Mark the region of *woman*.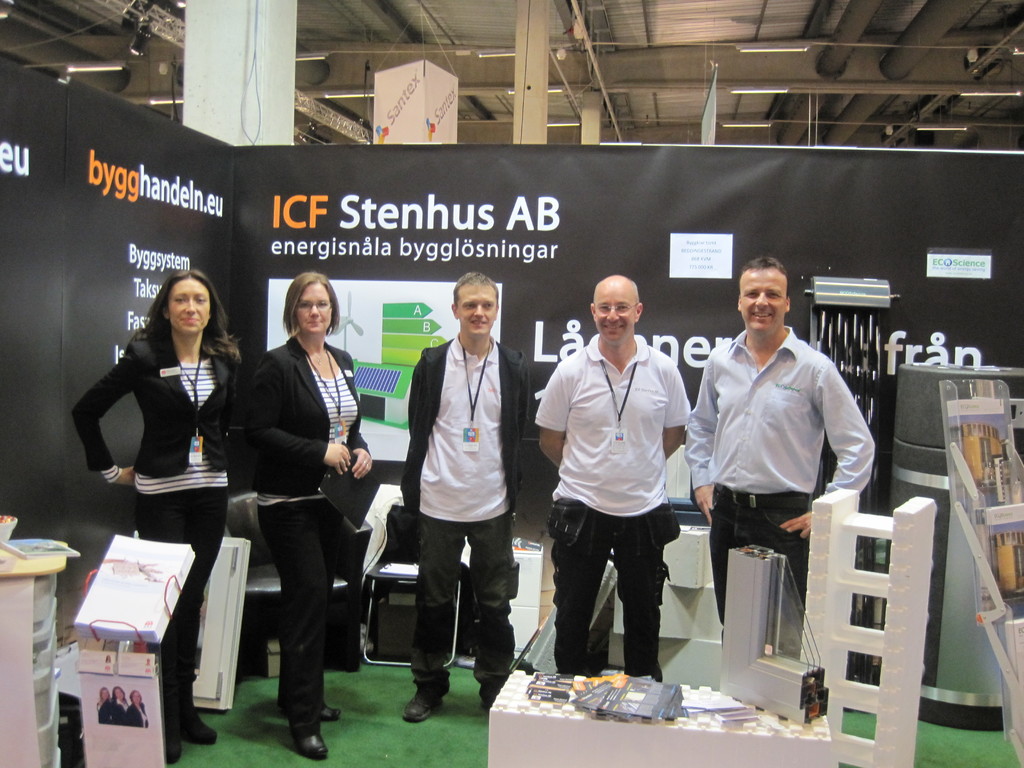
Region: box=[224, 270, 353, 752].
